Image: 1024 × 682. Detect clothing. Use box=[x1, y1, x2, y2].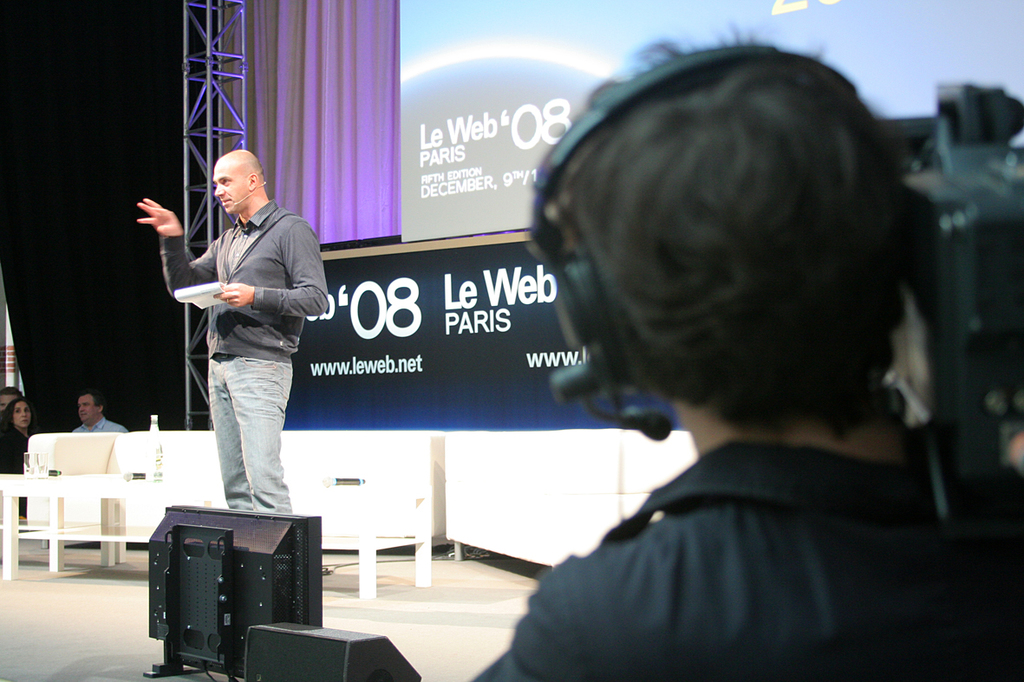
box=[0, 425, 34, 516].
